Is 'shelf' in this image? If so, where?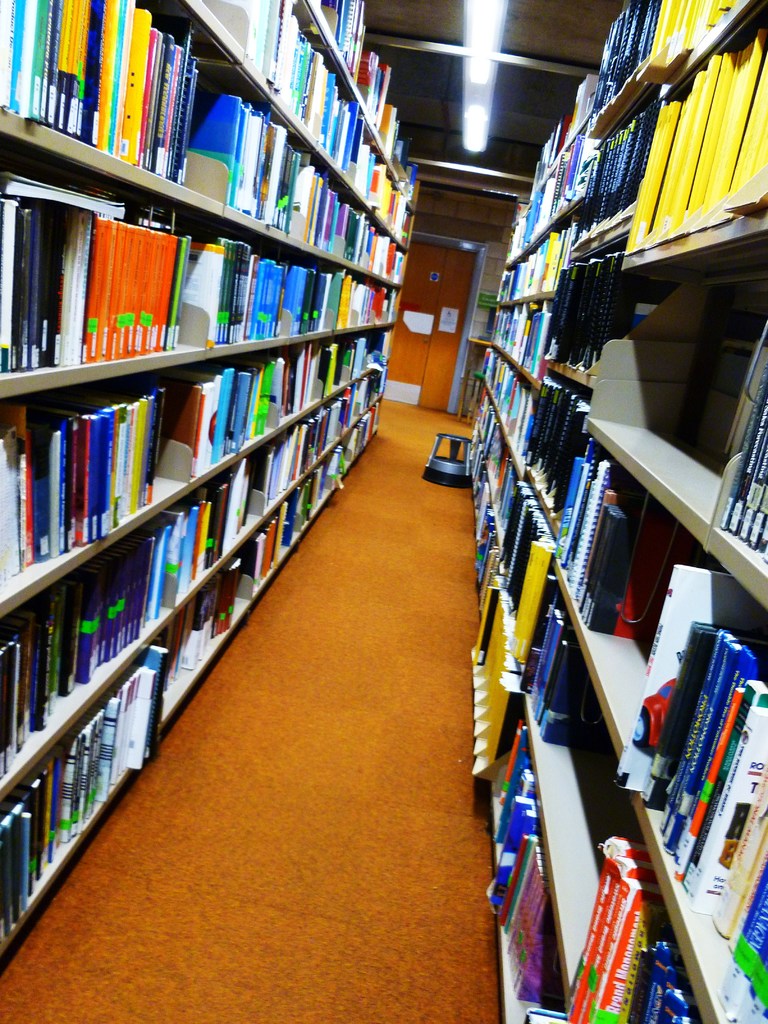
Yes, at bbox=[464, 436, 500, 591].
